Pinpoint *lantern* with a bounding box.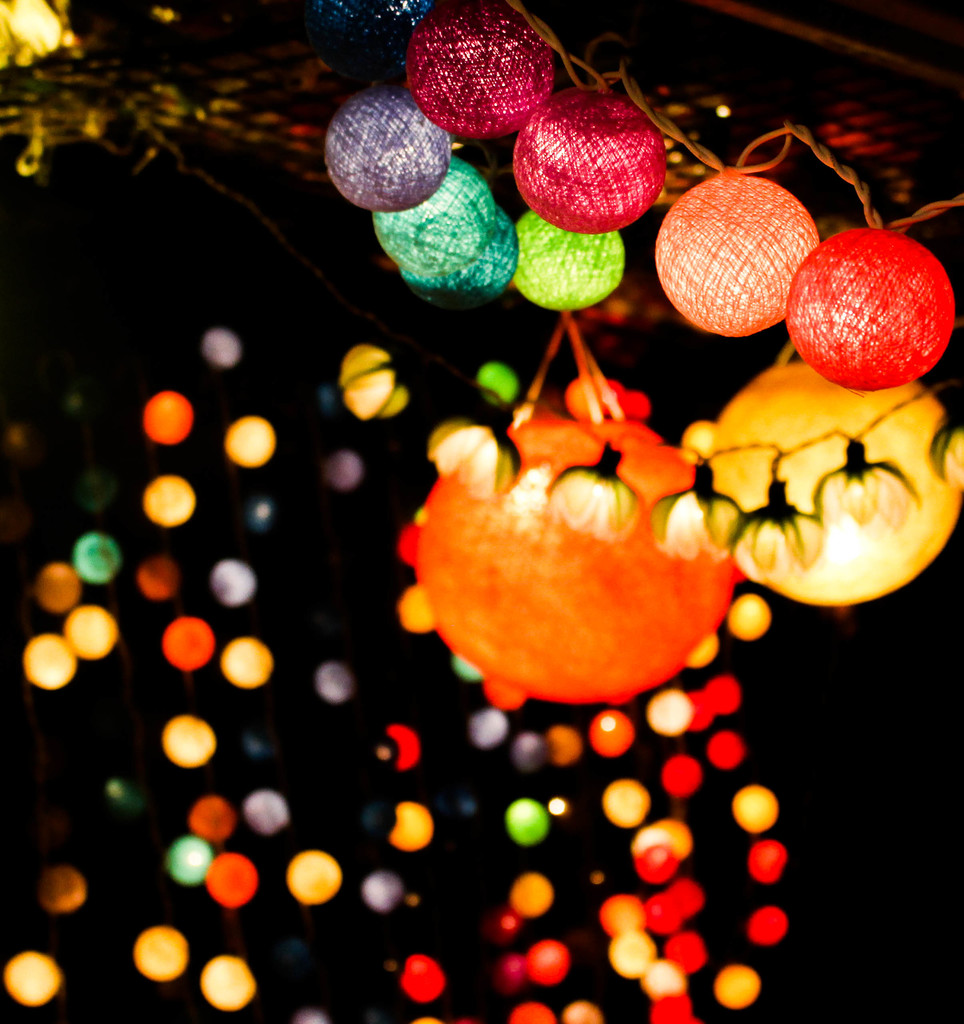
bbox(164, 718, 214, 767).
